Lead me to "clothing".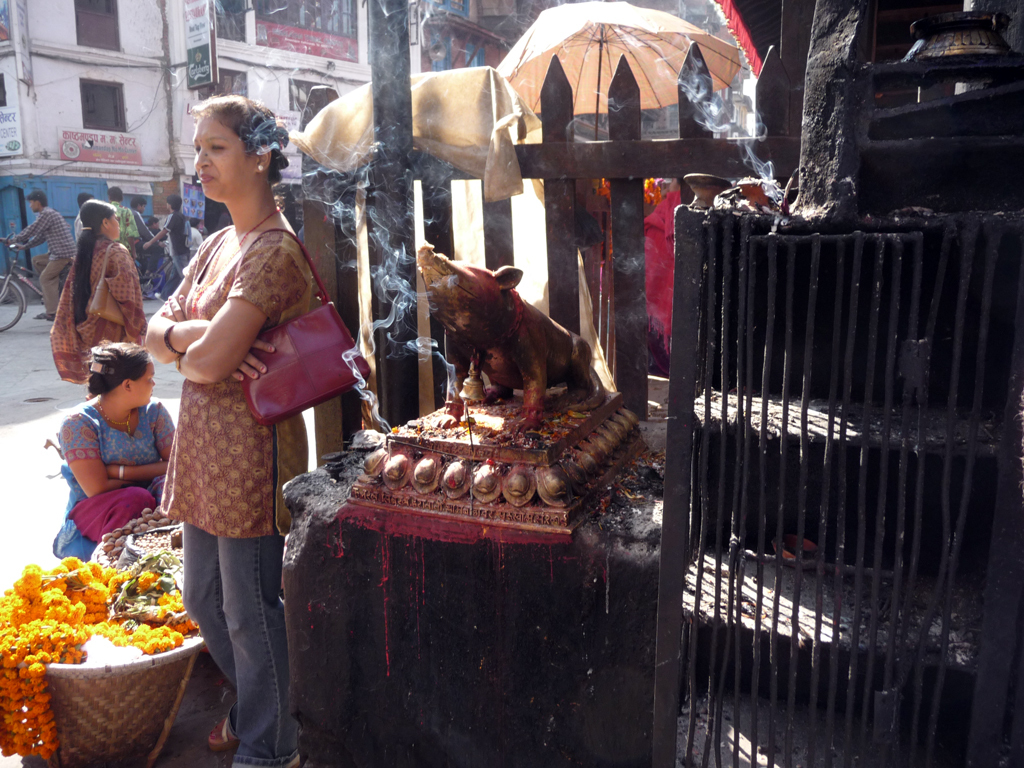
Lead to pyautogui.locateOnScreen(51, 387, 182, 569).
